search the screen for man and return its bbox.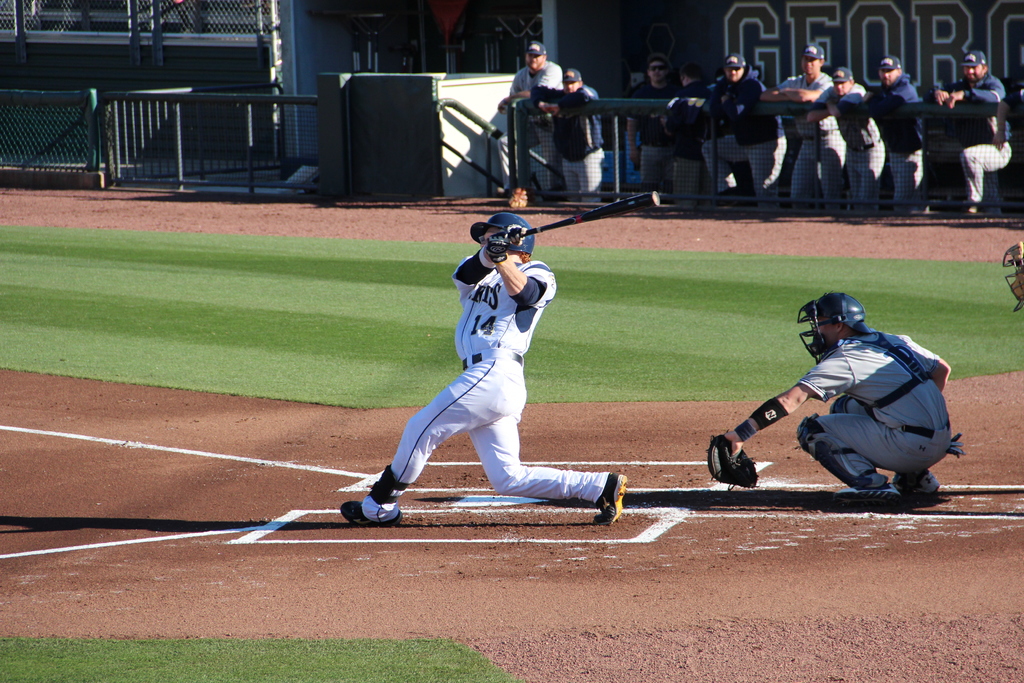
Found: left=619, top=52, right=687, bottom=203.
